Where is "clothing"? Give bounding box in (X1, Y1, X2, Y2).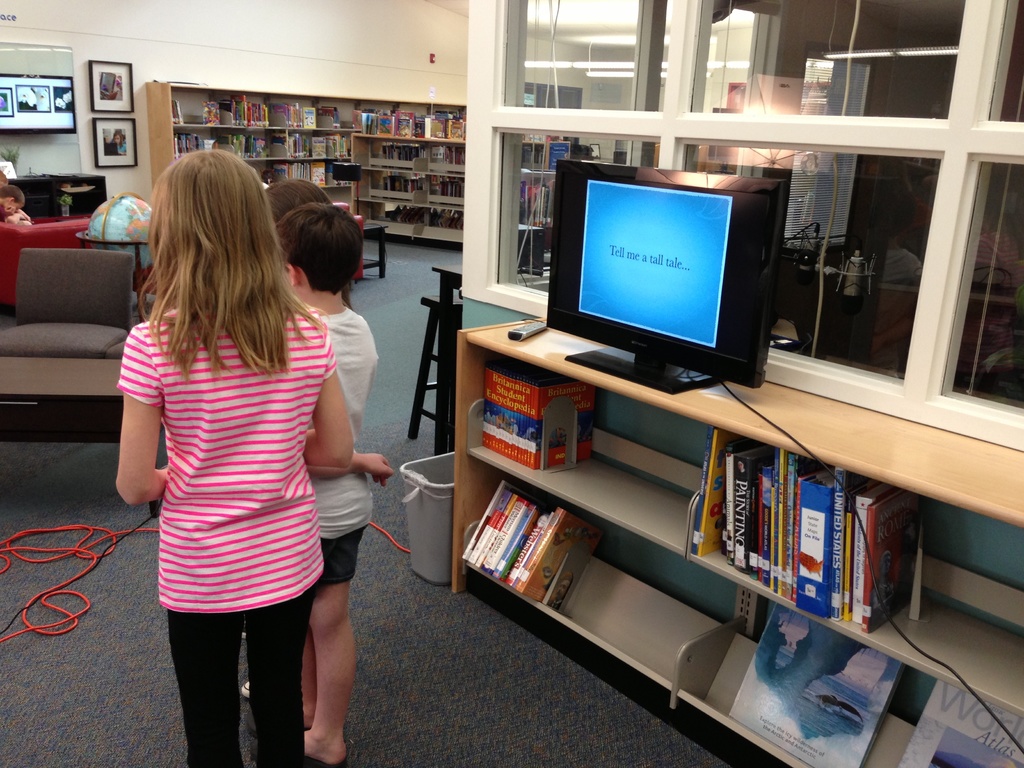
(308, 306, 380, 584).
